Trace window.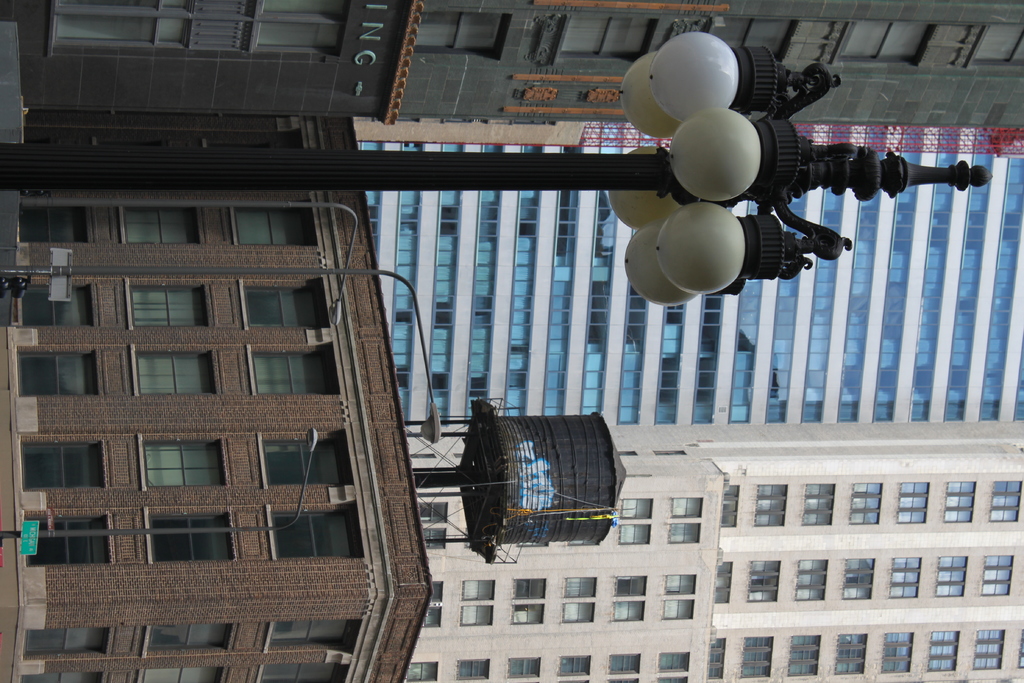
Traced to [x1=883, y1=629, x2=915, y2=671].
